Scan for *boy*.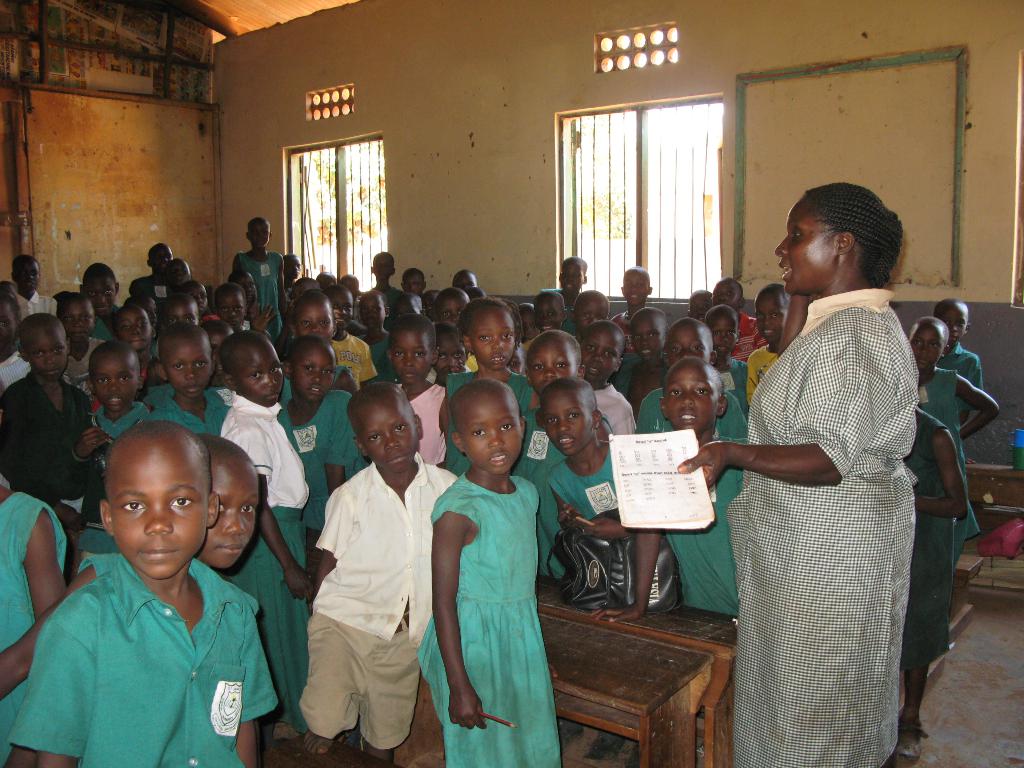
Scan result: 352 289 390 373.
